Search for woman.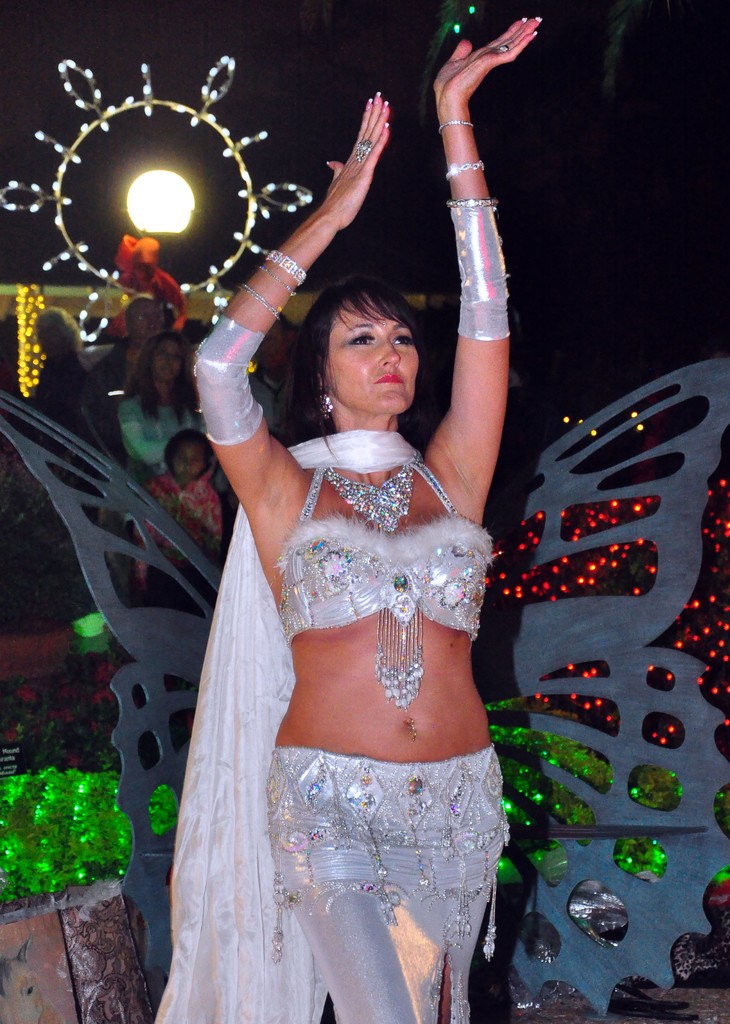
Found at (100, 326, 186, 472).
